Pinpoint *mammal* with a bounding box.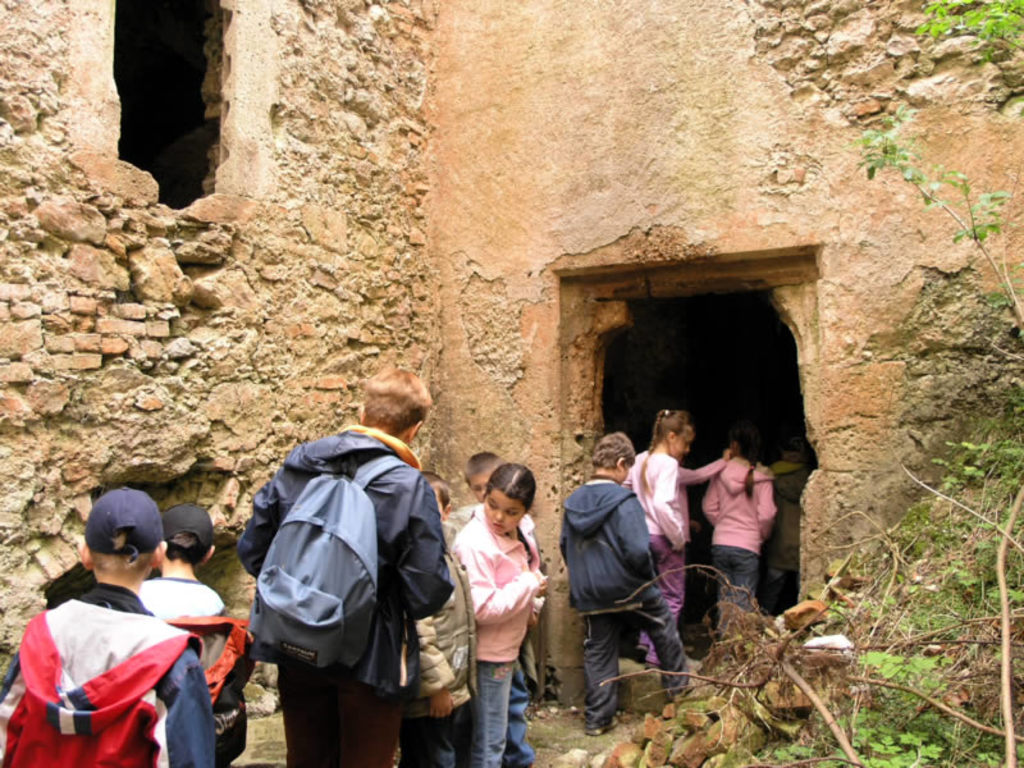
pyautogui.locateOnScreen(0, 486, 215, 767).
